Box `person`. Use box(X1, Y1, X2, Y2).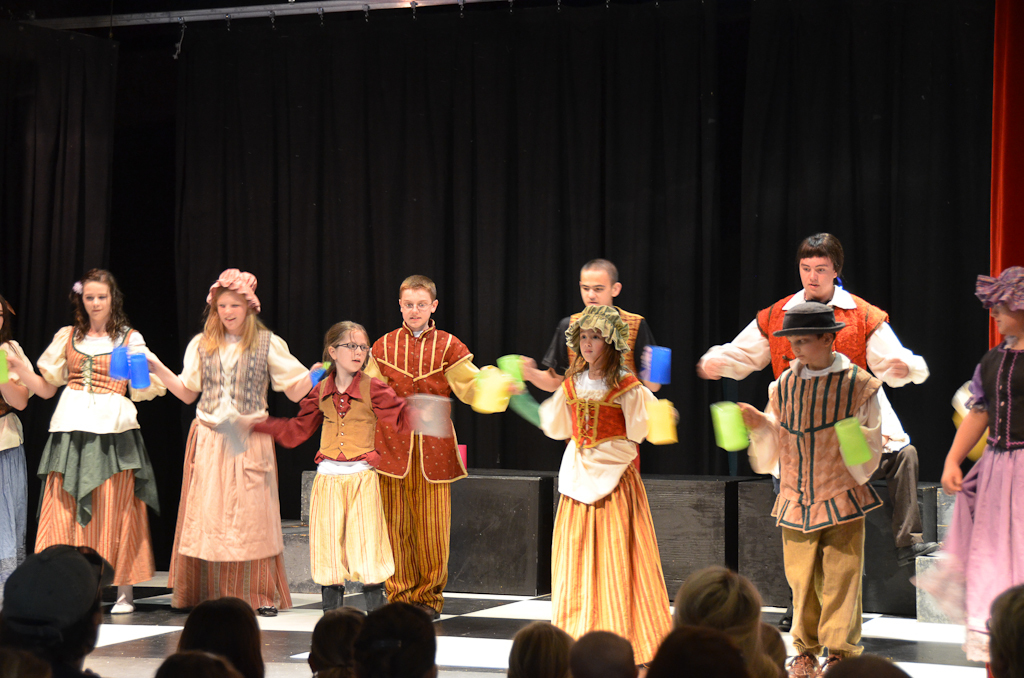
box(560, 630, 641, 677).
